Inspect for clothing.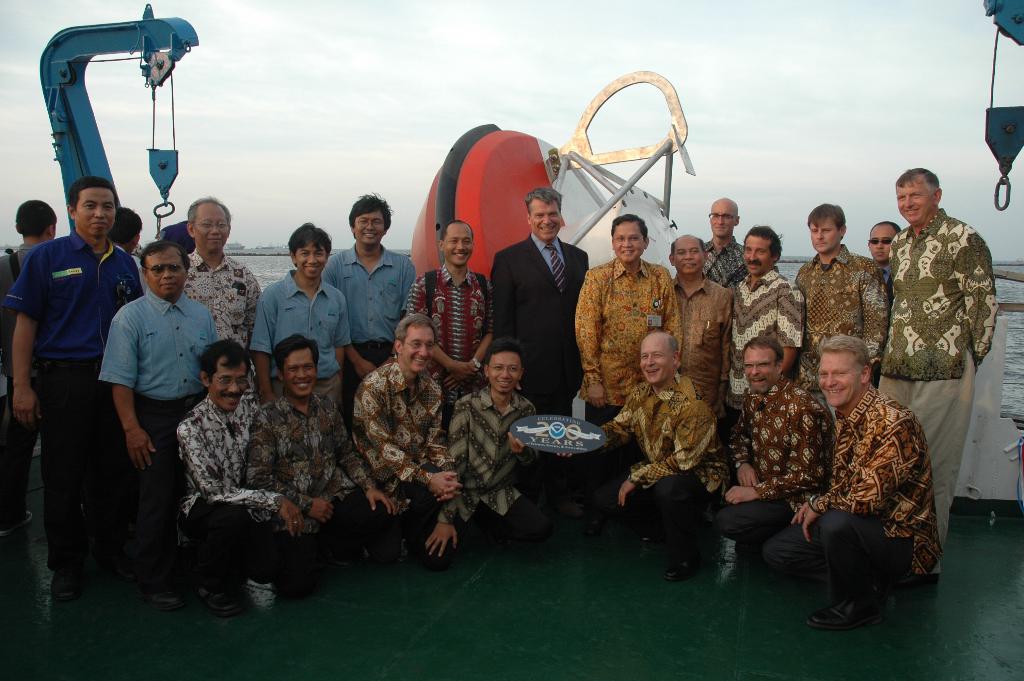
Inspection: <region>168, 387, 294, 582</region>.
